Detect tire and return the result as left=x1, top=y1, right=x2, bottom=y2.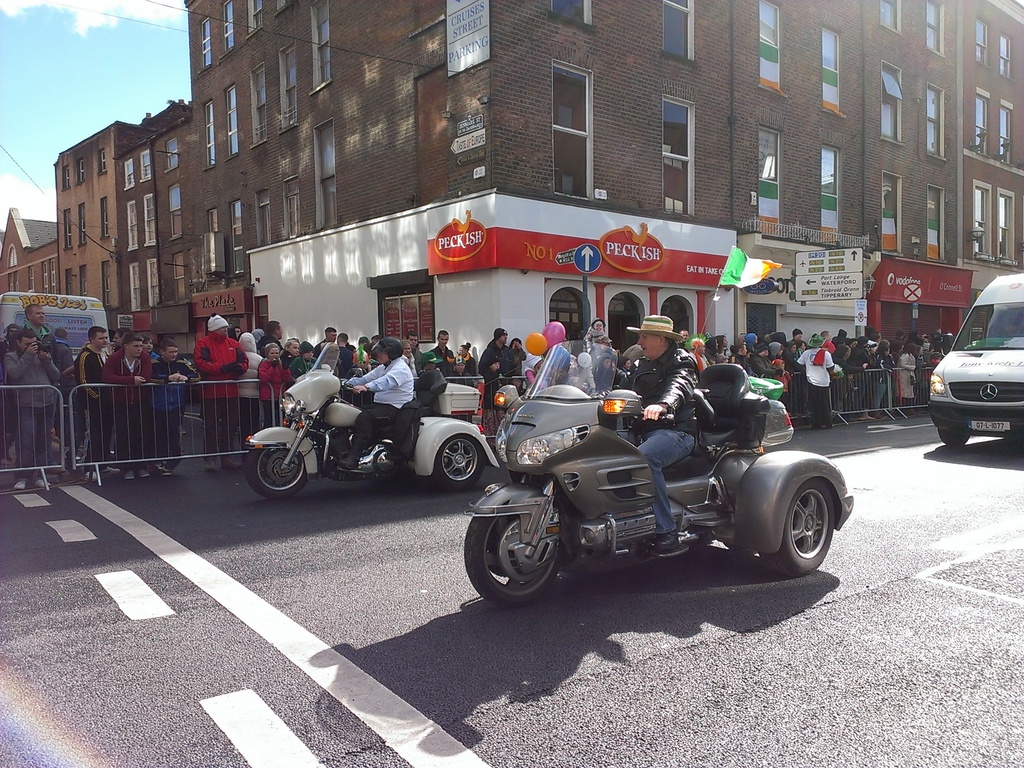
left=250, top=422, right=307, bottom=499.
